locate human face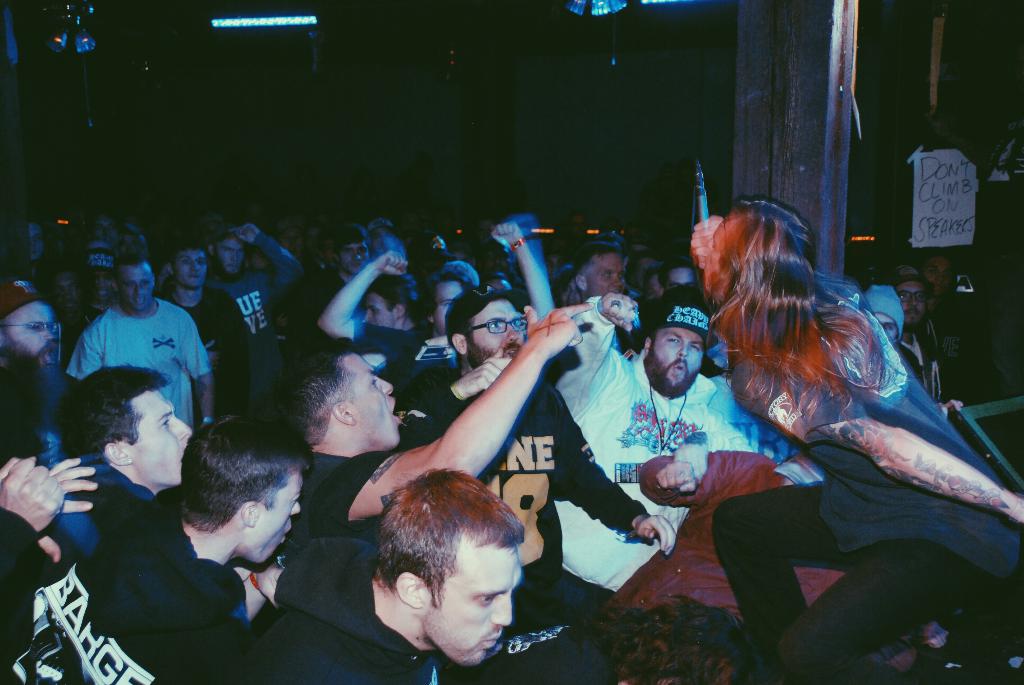
x1=367, y1=294, x2=403, y2=327
